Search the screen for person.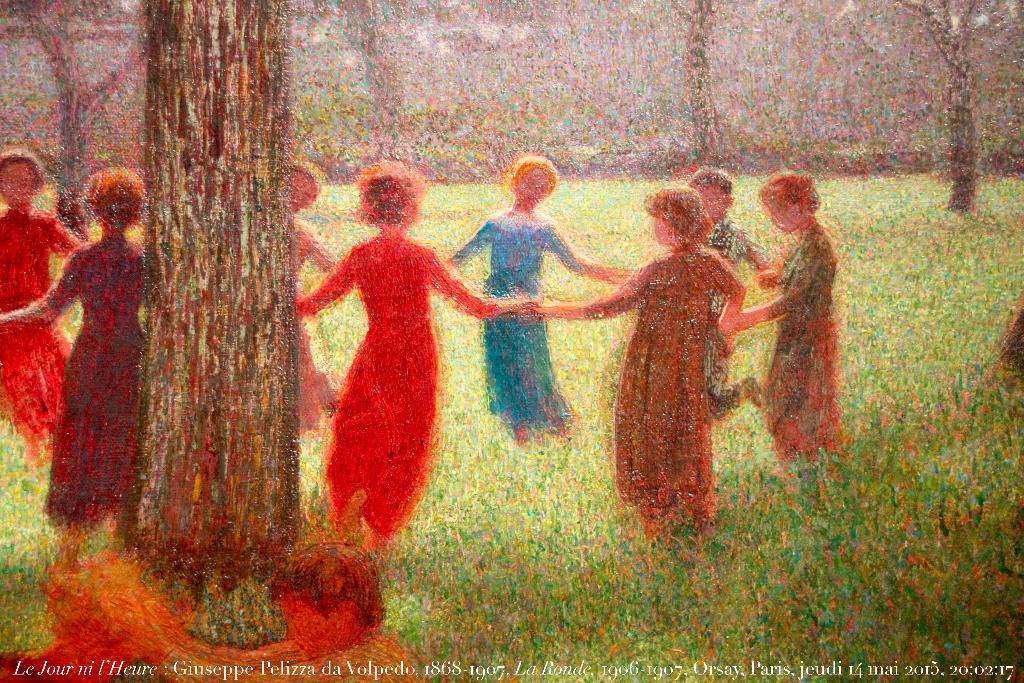
Found at detection(0, 163, 149, 573).
